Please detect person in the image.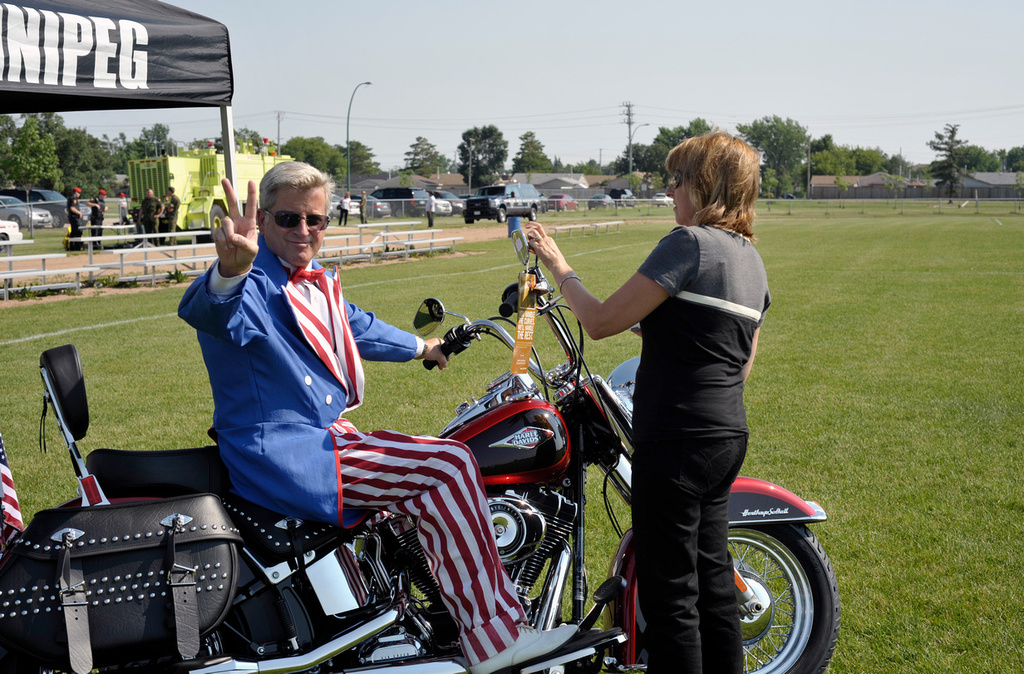
{"left": 170, "top": 155, "right": 588, "bottom": 673}.
